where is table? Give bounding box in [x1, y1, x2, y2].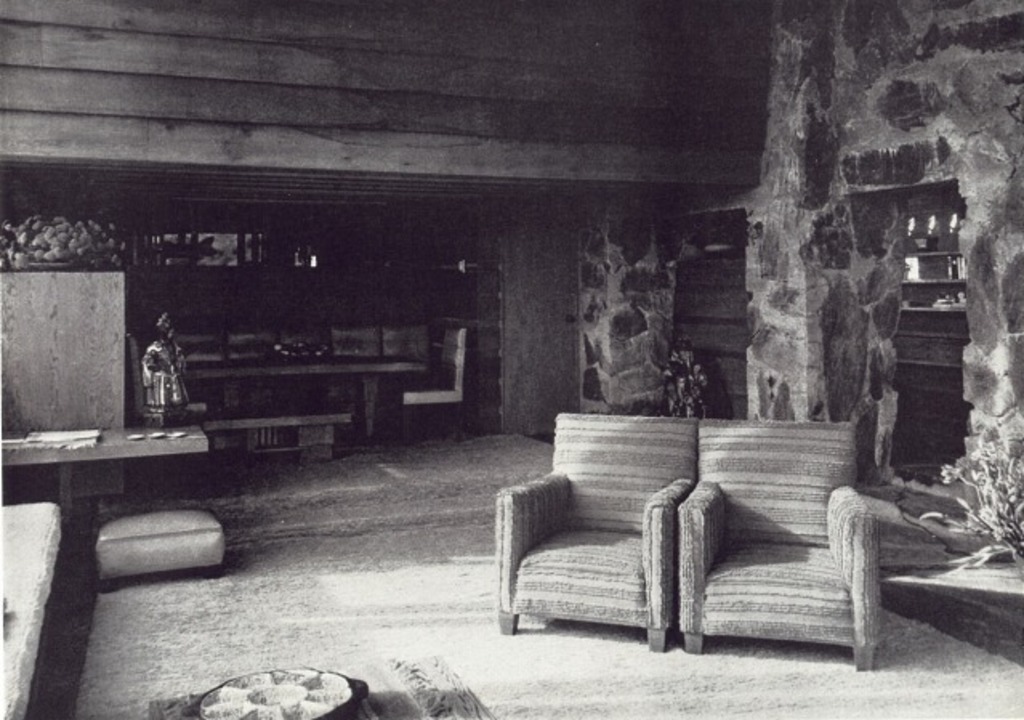
[3, 411, 247, 585].
